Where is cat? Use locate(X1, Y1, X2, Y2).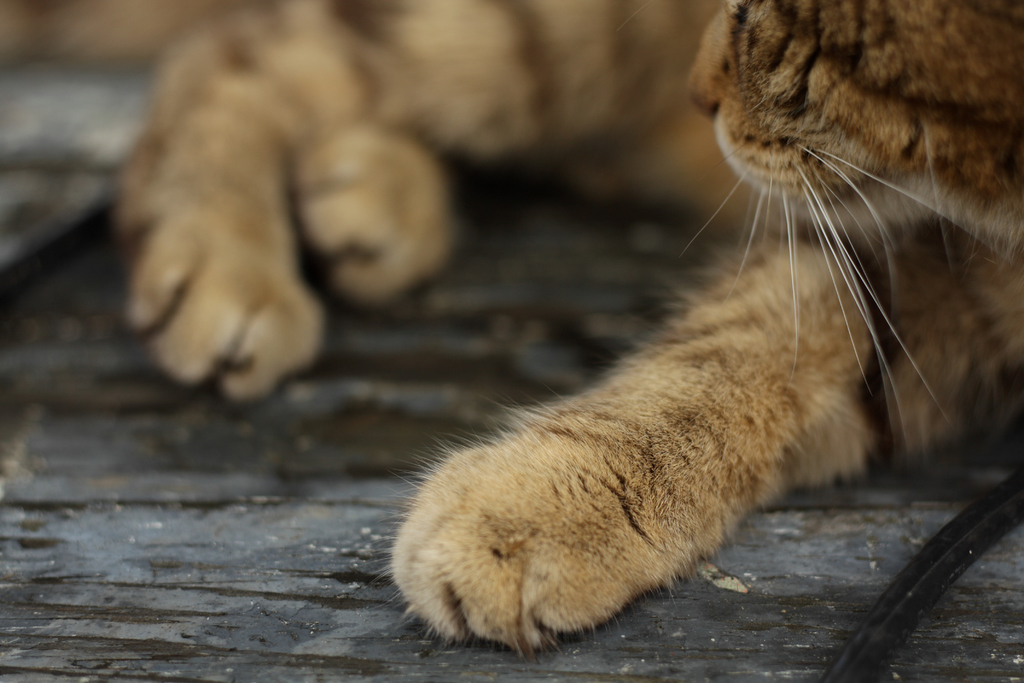
locate(111, 0, 1023, 656).
